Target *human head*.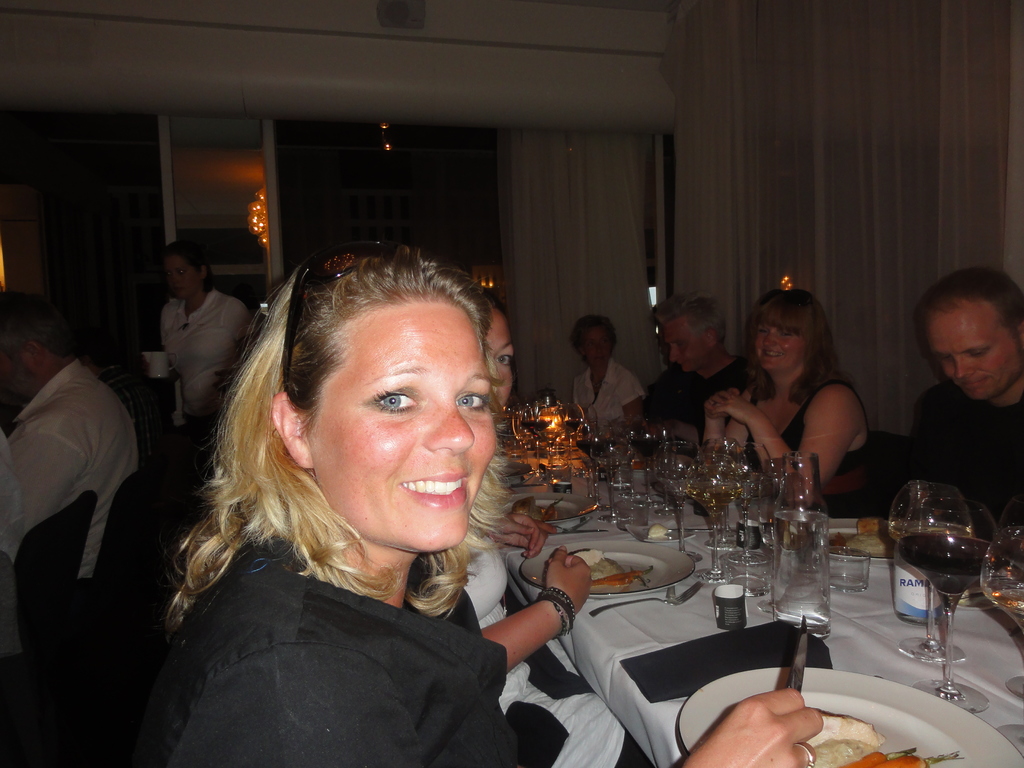
Target region: pyautogui.locateOnScreen(207, 239, 516, 559).
